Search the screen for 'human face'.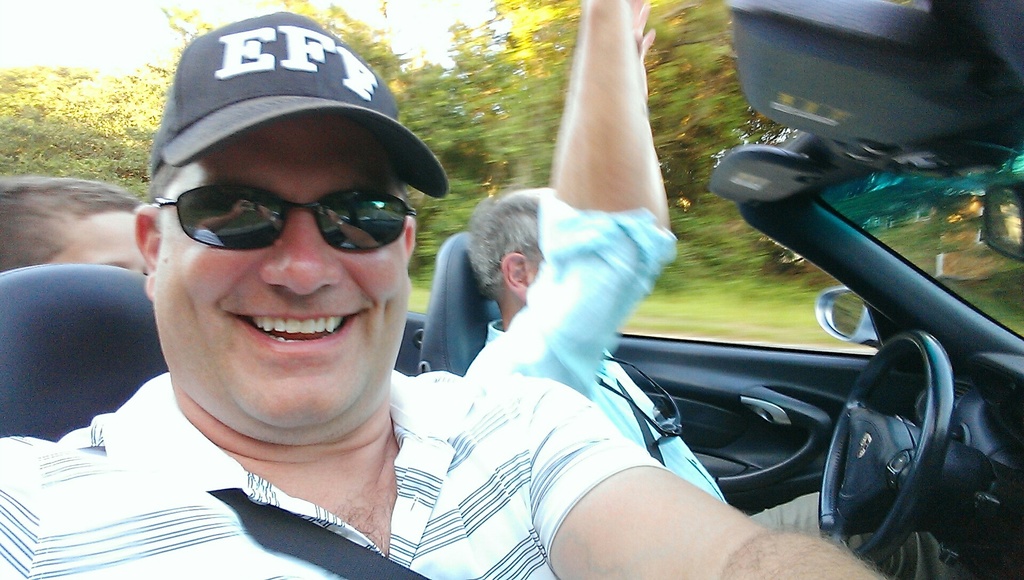
Found at 149:120:412:426.
